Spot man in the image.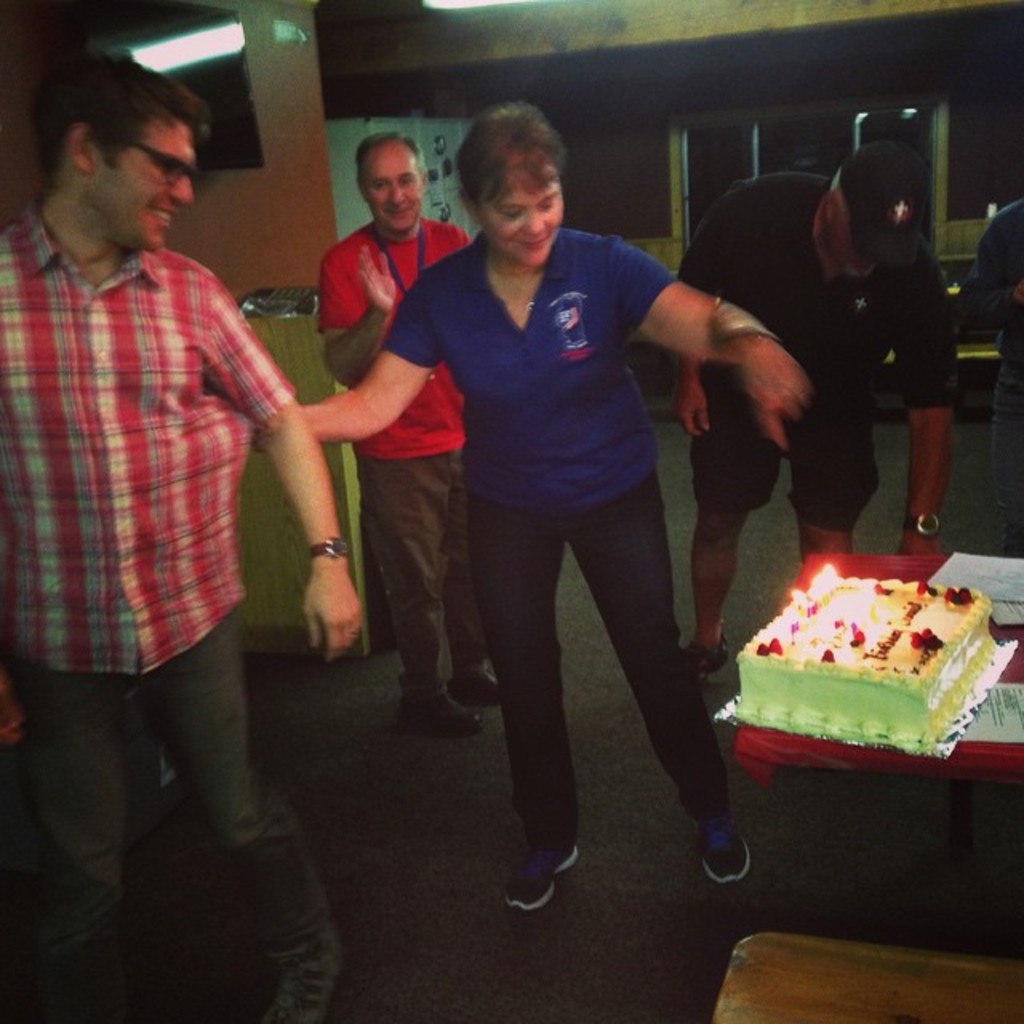
man found at l=312, t=128, r=533, b=742.
